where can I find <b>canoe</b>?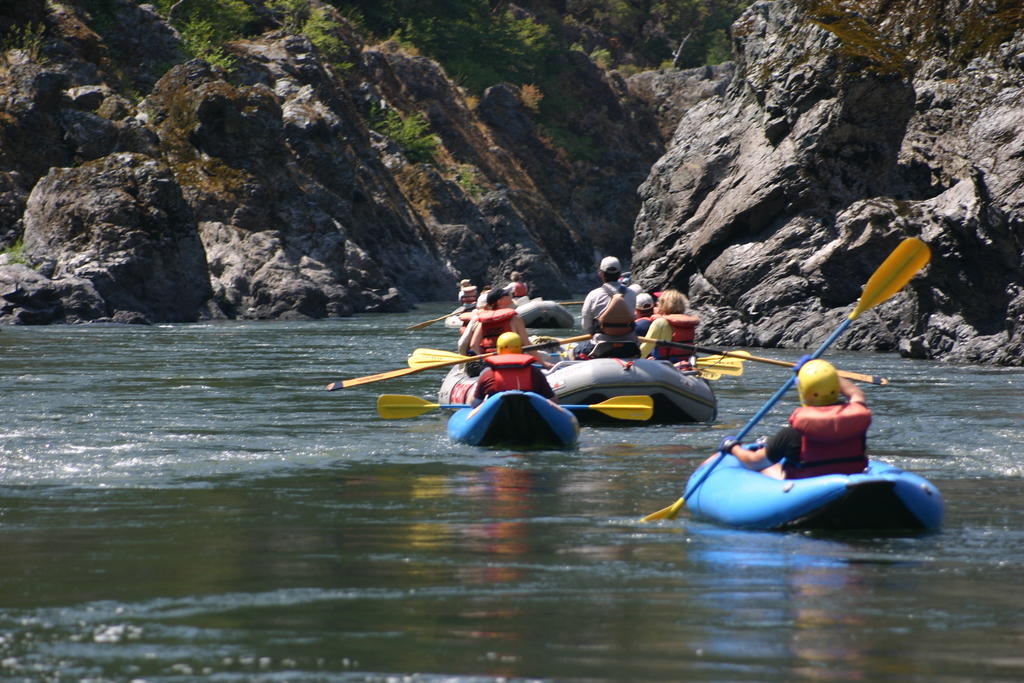
You can find it at (445,315,466,329).
